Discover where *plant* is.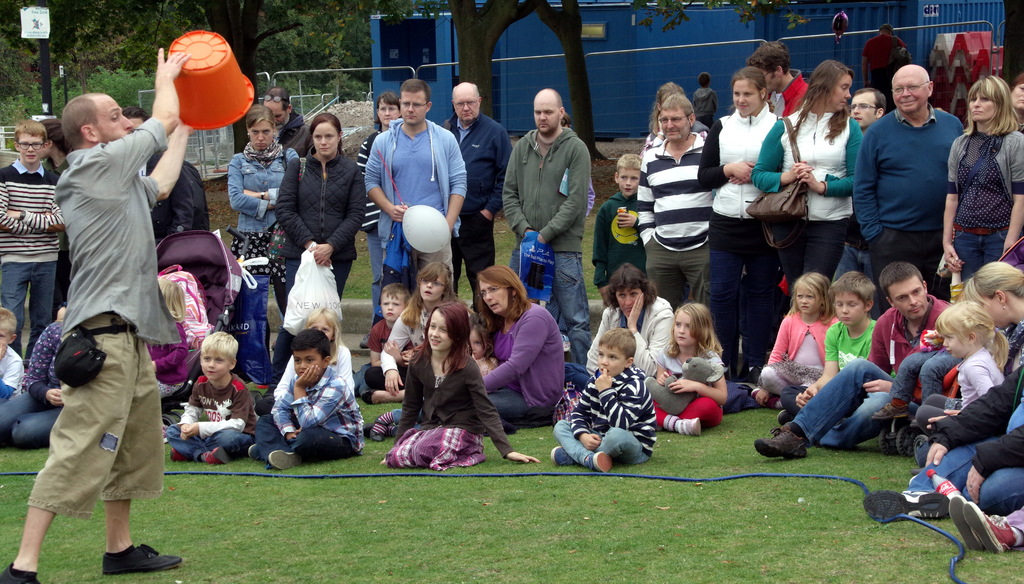
Discovered at (632,0,809,36).
